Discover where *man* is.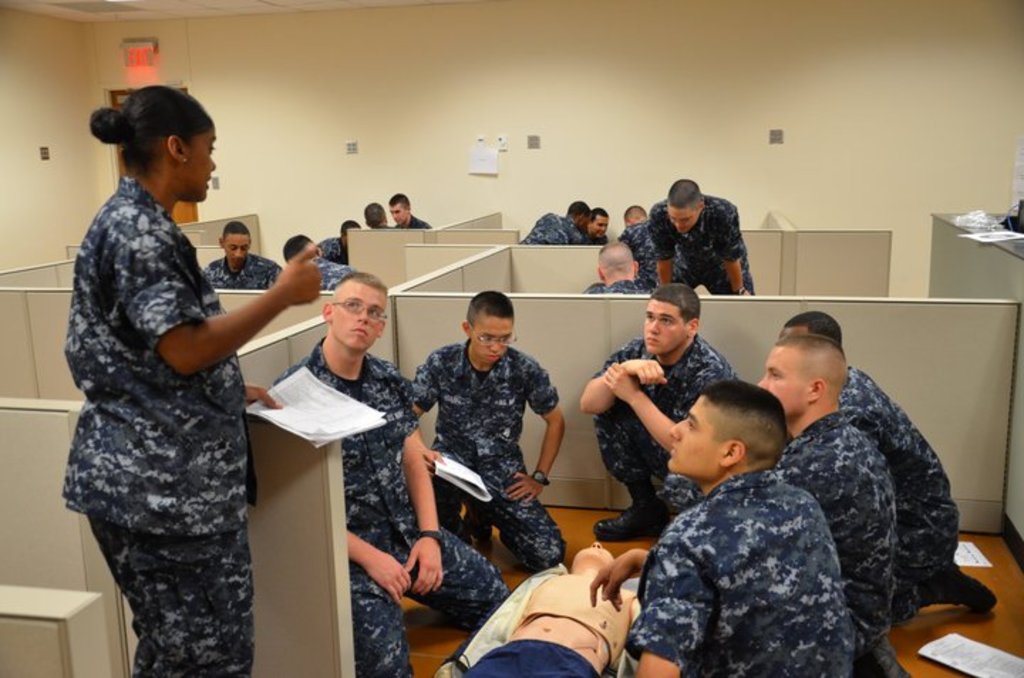
Discovered at 579 283 738 539.
